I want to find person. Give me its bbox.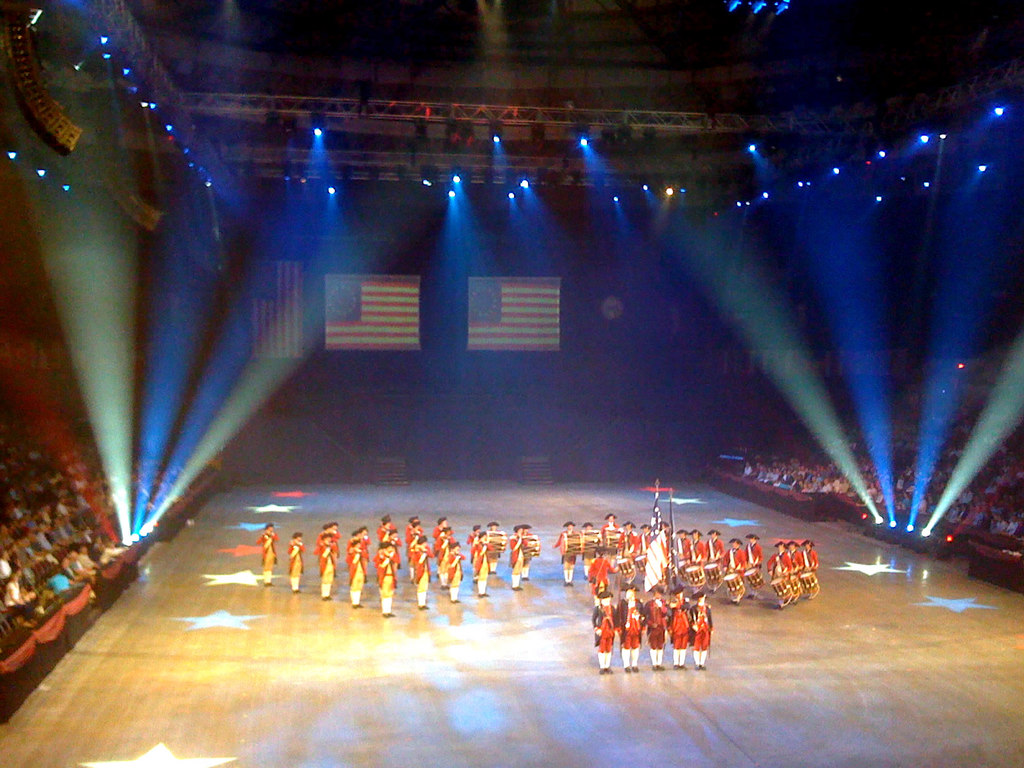
x1=601 y1=507 x2=620 y2=577.
